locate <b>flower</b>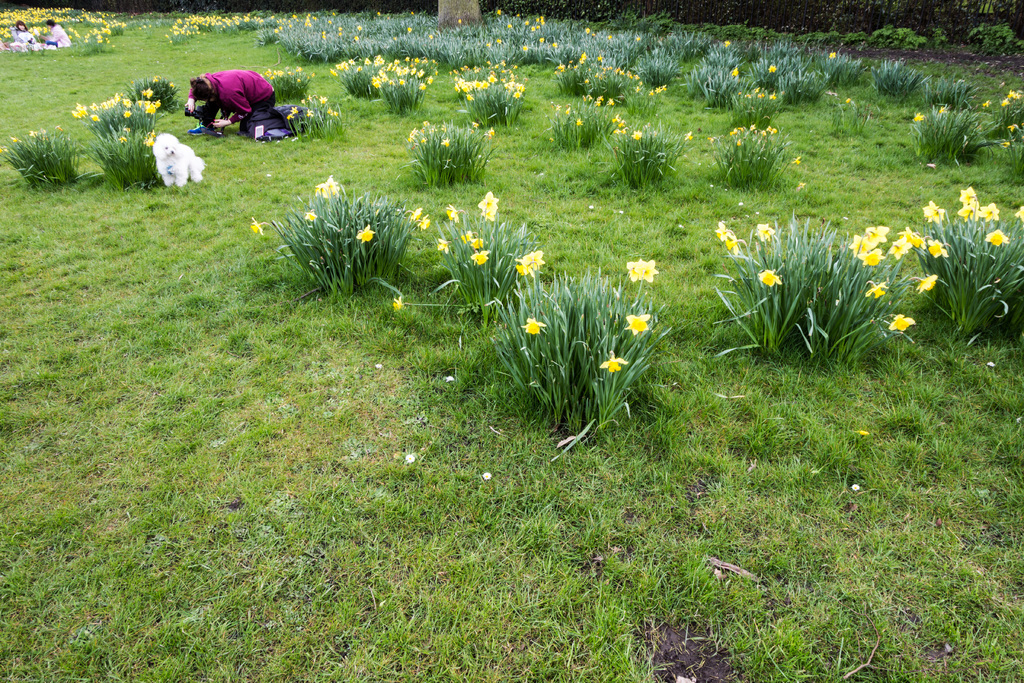
region(250, 218, 266, 236)
